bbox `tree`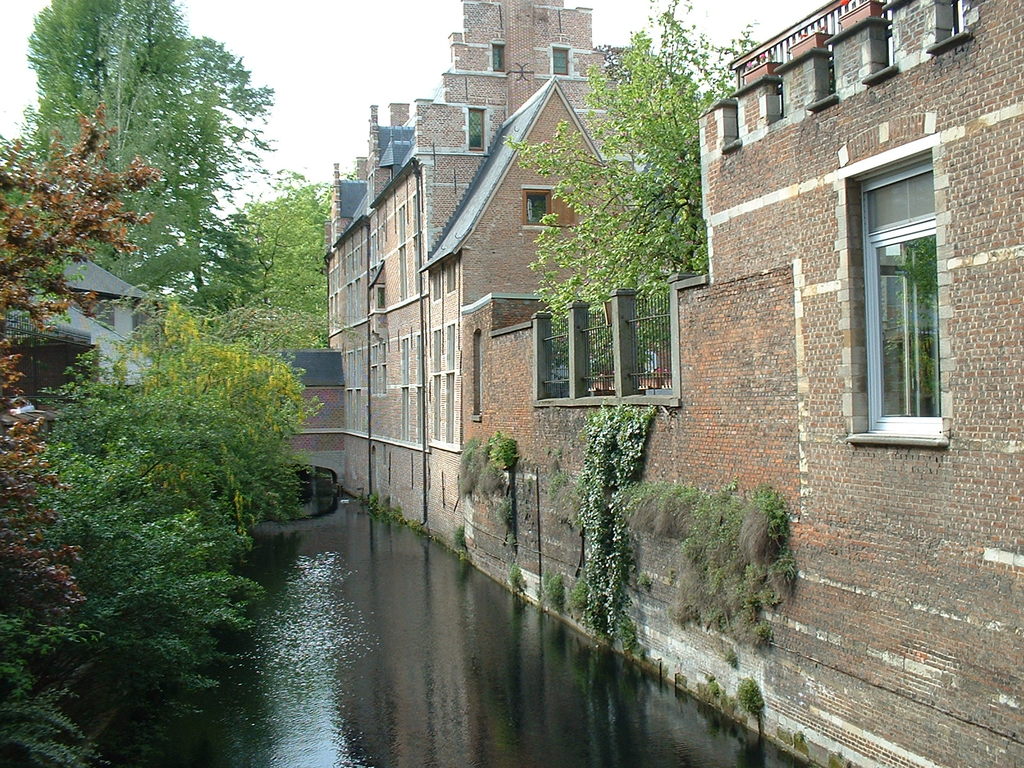
rect(0, 0, 290, 333)
